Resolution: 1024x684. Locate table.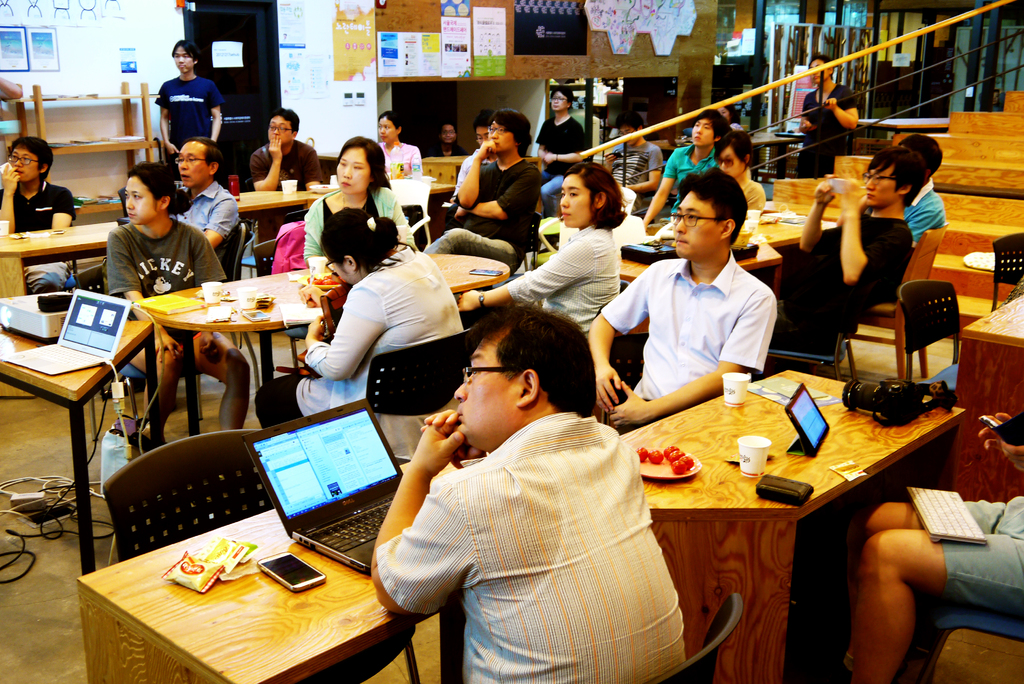
BBox(427, 181, 463, 200).
